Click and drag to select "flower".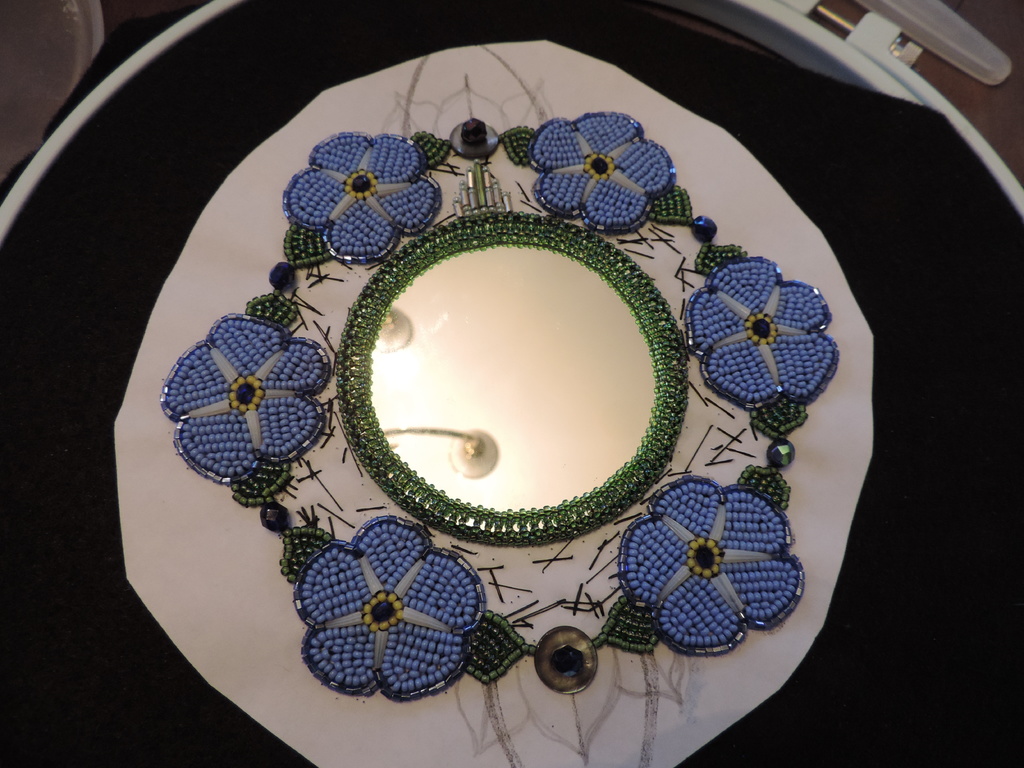
Selection: box=[284, 527, 493, 703].
